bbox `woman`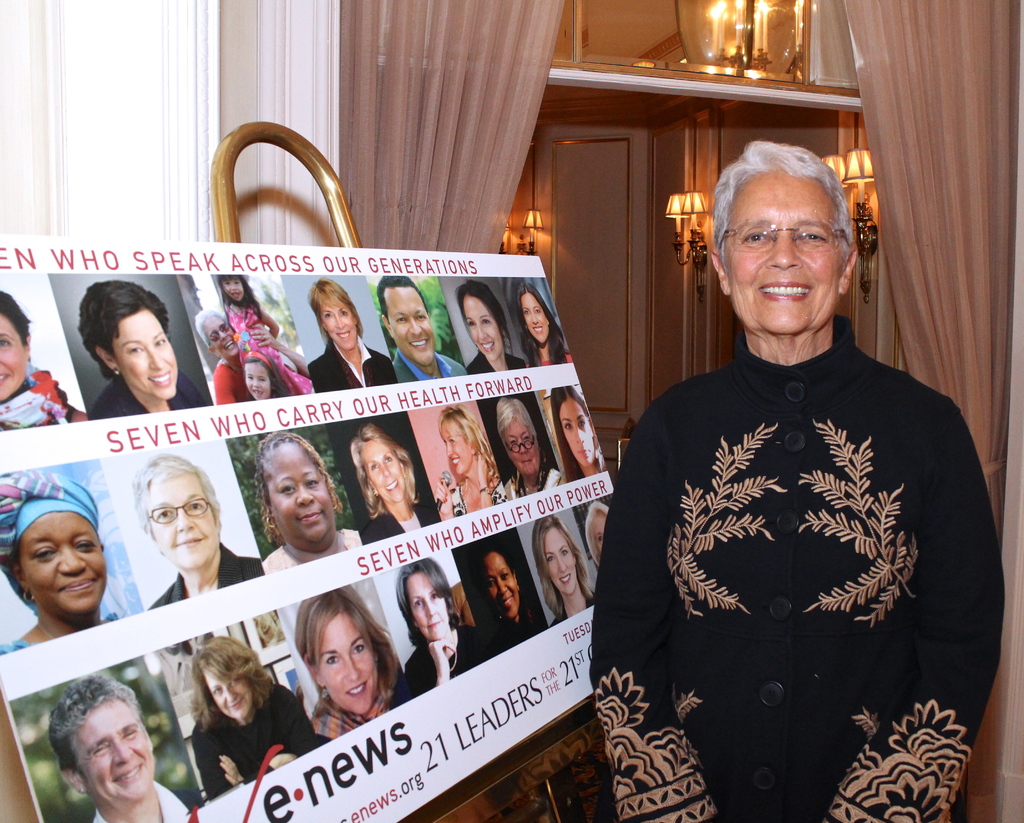
598/146/1005/822
